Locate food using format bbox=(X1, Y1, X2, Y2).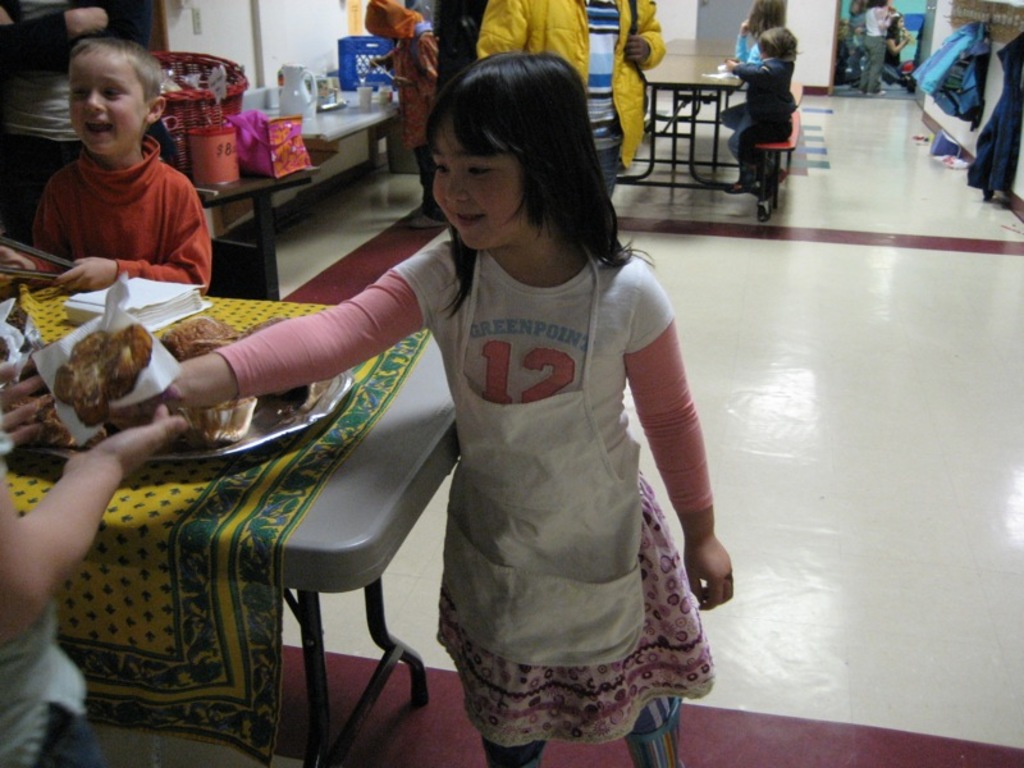
bbox=(160, 310, 236, 360).
